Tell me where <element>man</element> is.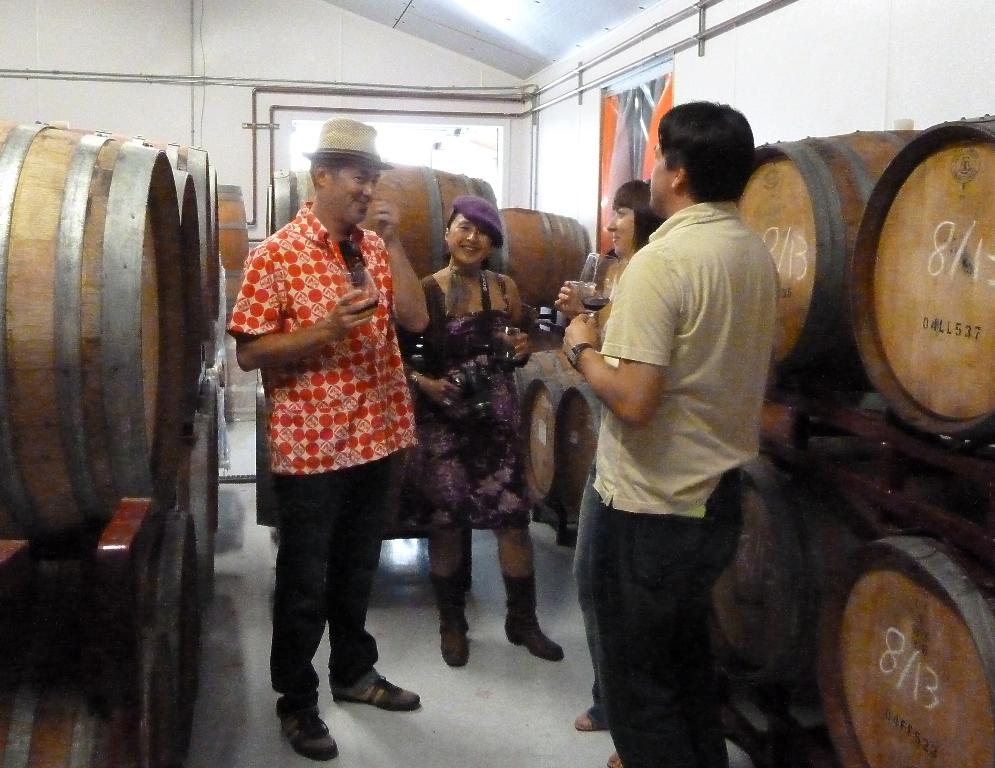
<element>man</element> is at [222, 113, 434, 764].
